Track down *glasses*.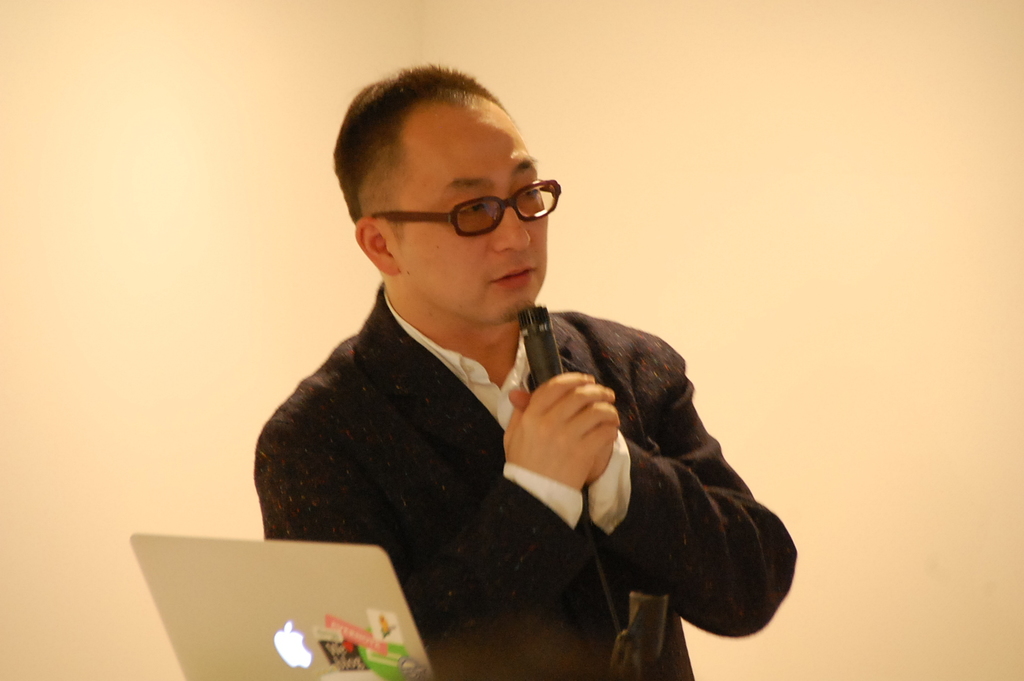
Tracked to box=[368, 173, 571, 242].
